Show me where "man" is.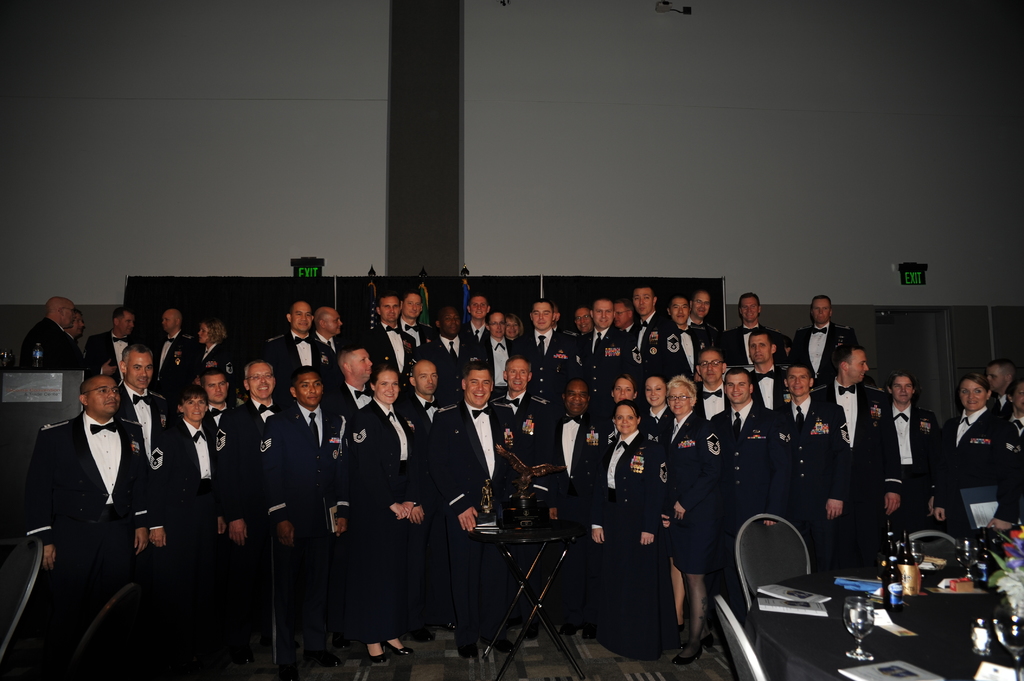
"man" is at (x1=204, y1=366, x2=239, y2=446).
